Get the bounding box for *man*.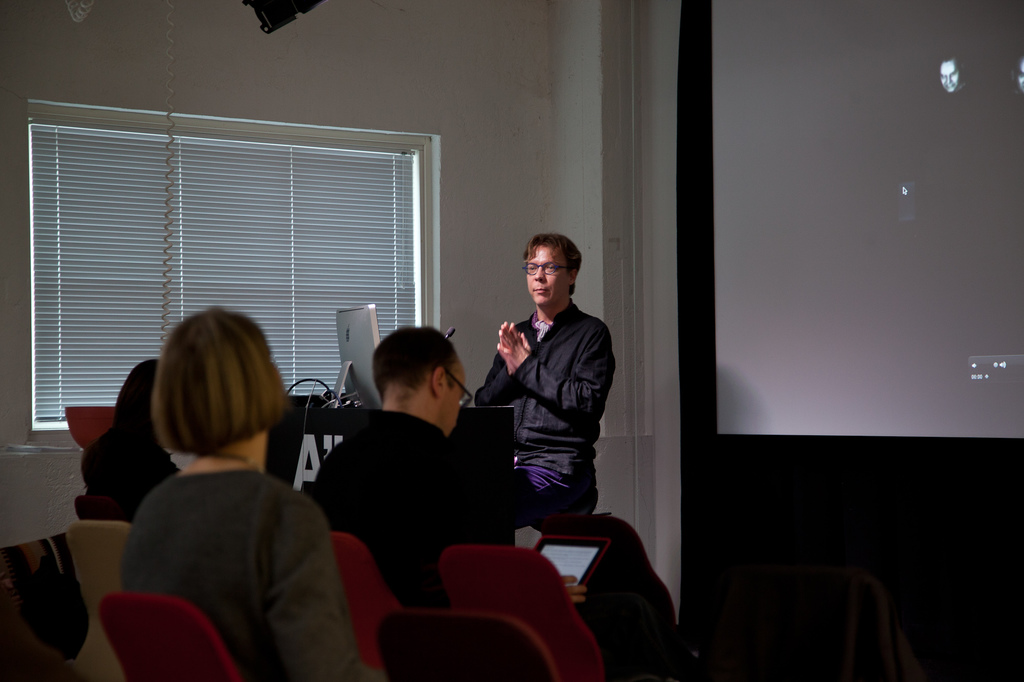
select_region(314, 325, 590, 619).
